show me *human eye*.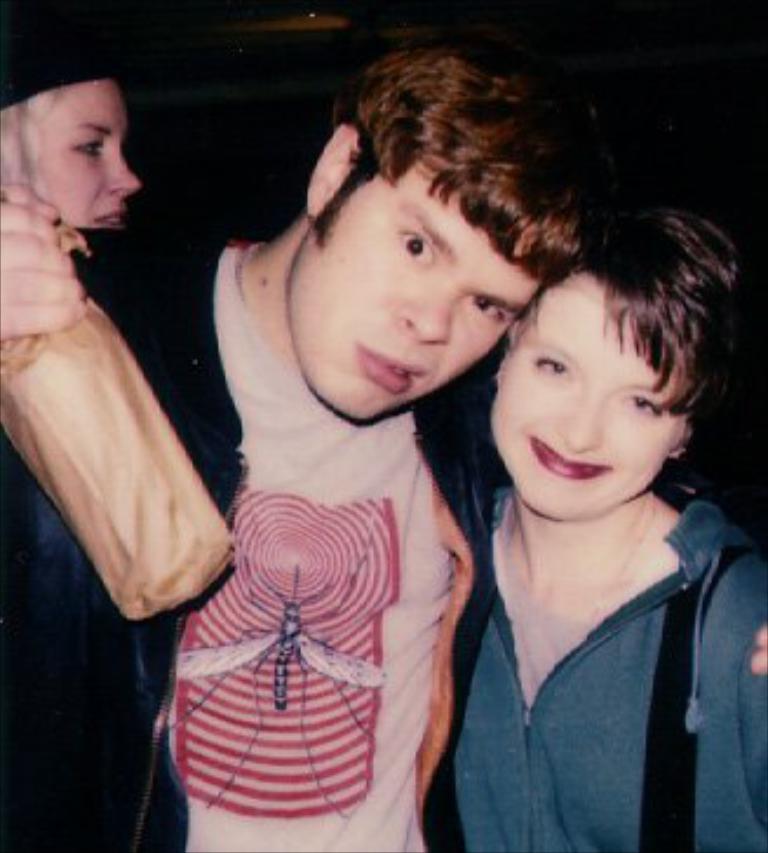
*human eye* is here: region(538, 357, 564, 383).
